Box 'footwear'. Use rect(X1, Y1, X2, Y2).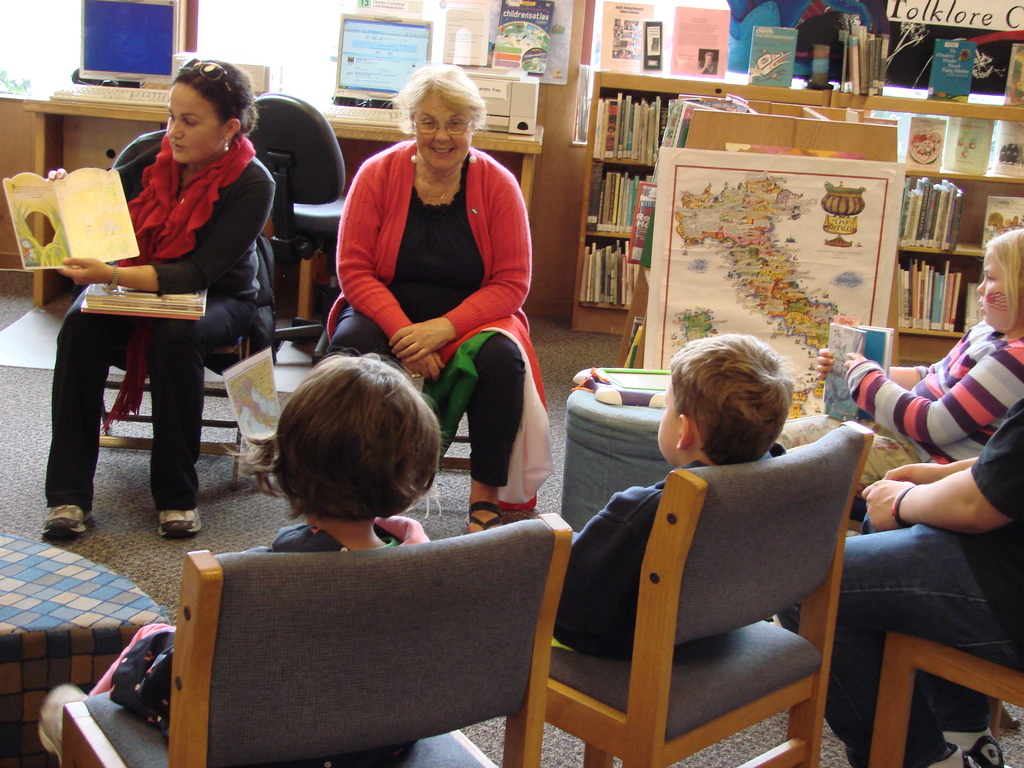
rect(970, 736, 1005, 767).
